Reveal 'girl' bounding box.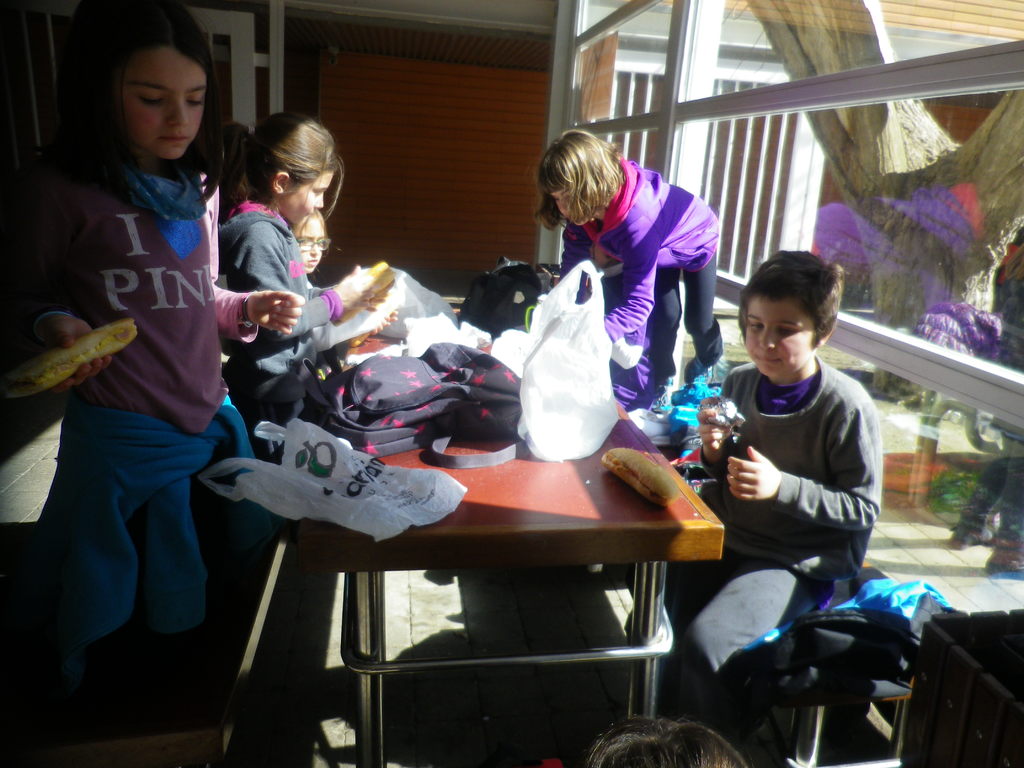
Revealed: locate(0, 0, 307, 700).
